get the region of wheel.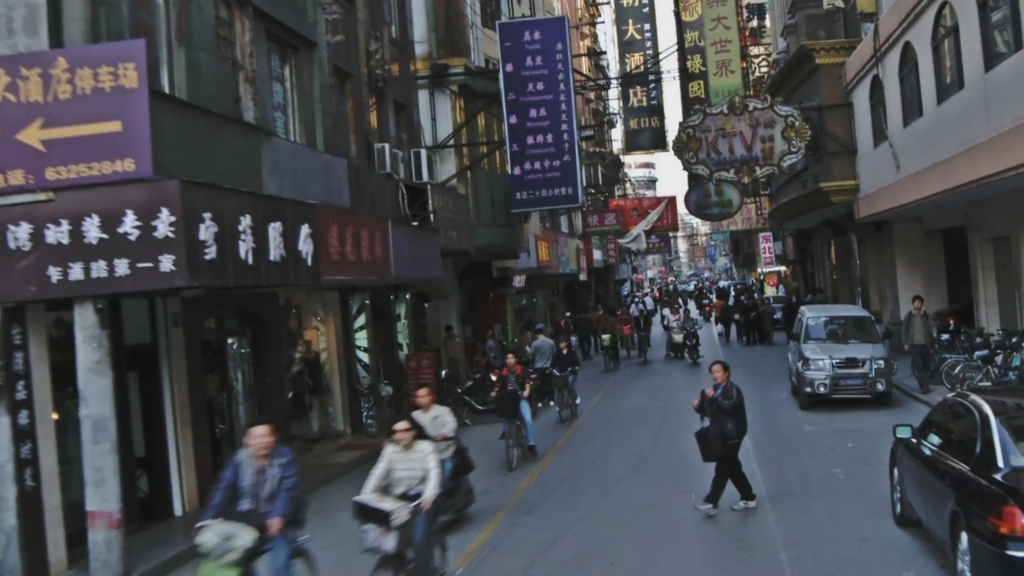
bbox=(503, 418, 522, 472).
